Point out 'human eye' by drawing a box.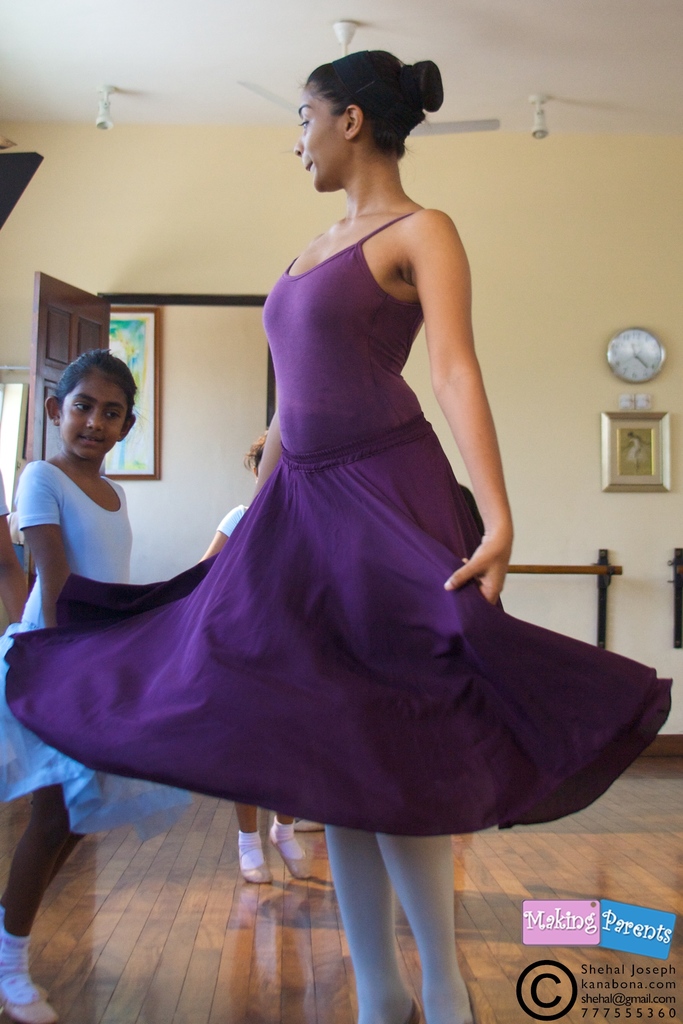
rect(297, 118, 308, 128).
